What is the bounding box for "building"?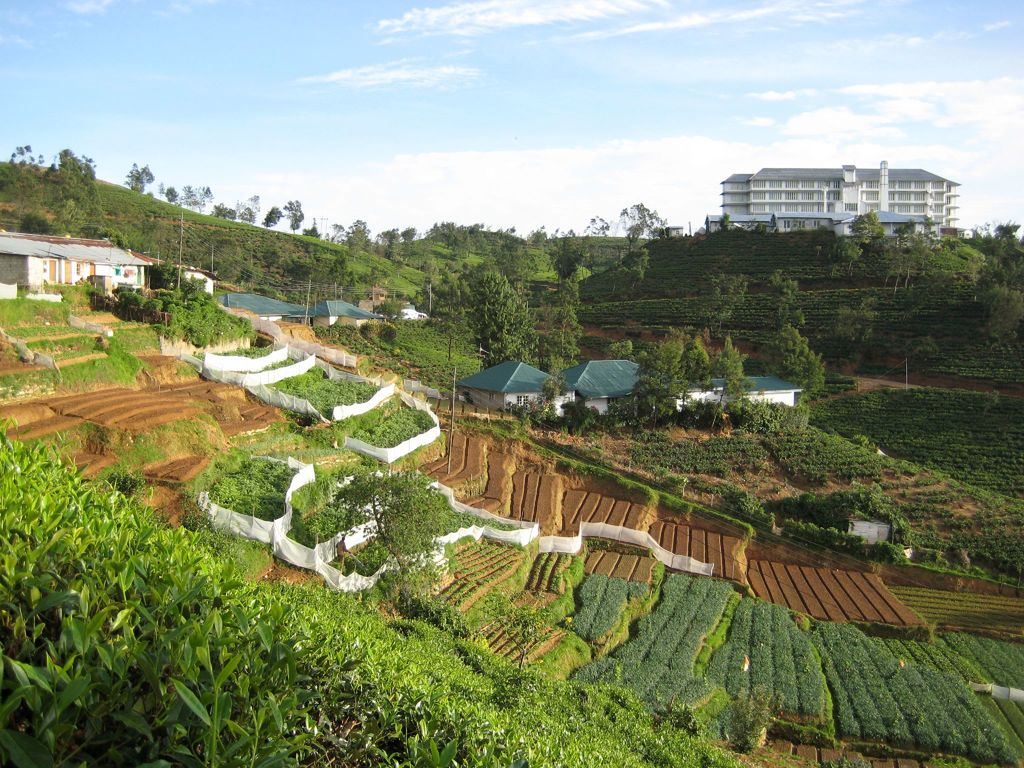
select_region(0, 233, 163, 302).
